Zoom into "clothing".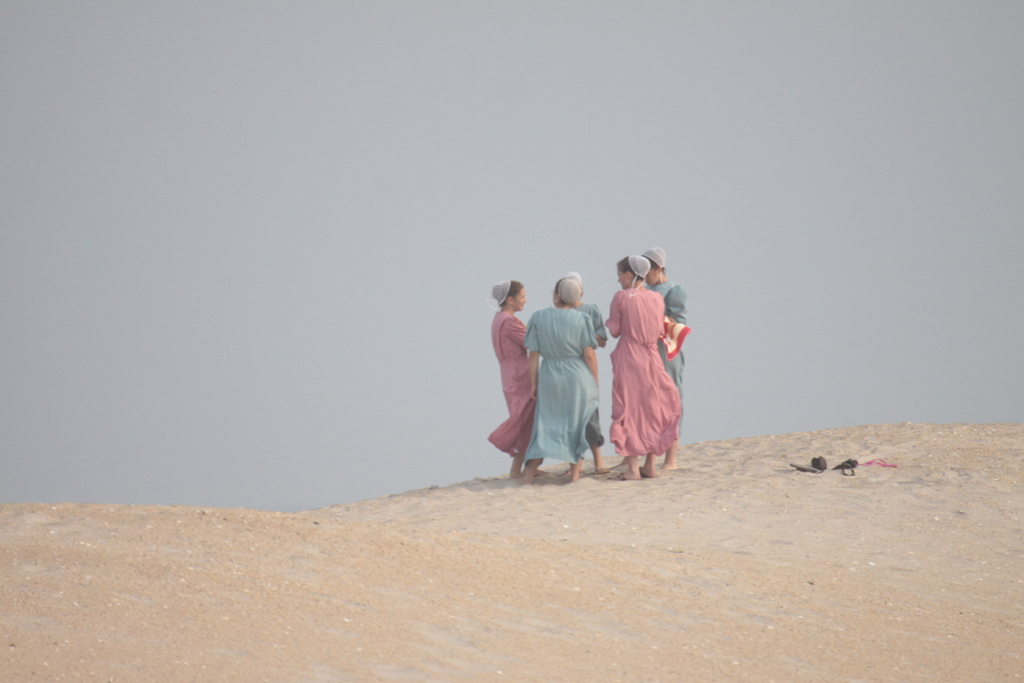
Zoom target: [left=613, top=273, right=682, bottom=472].
